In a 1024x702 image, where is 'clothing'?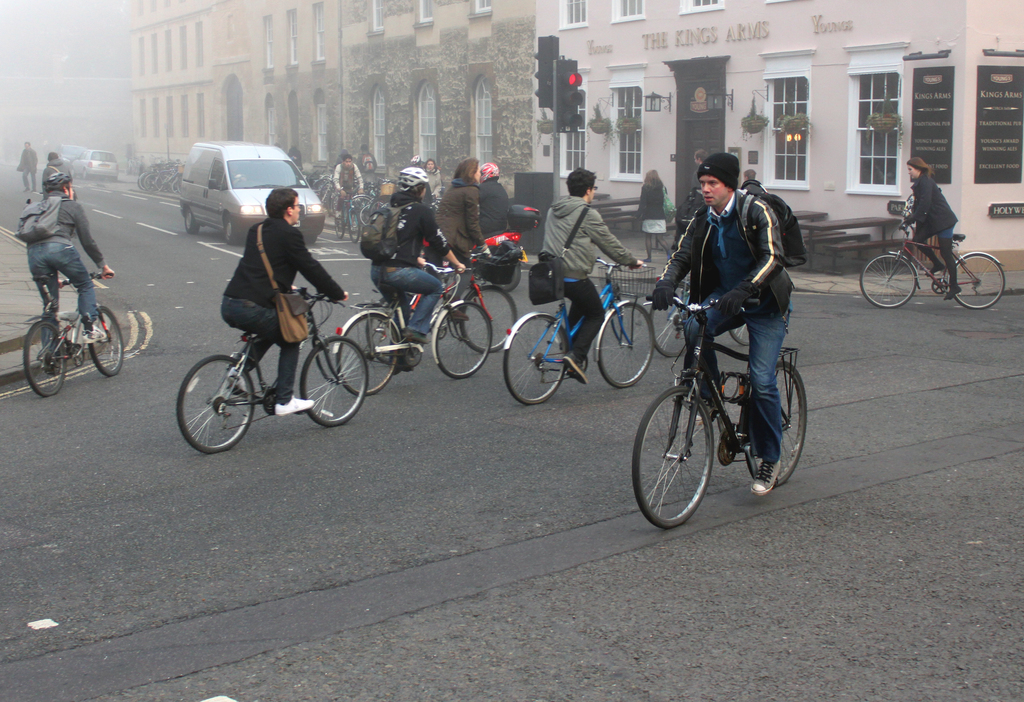
(442,174,477,302).
